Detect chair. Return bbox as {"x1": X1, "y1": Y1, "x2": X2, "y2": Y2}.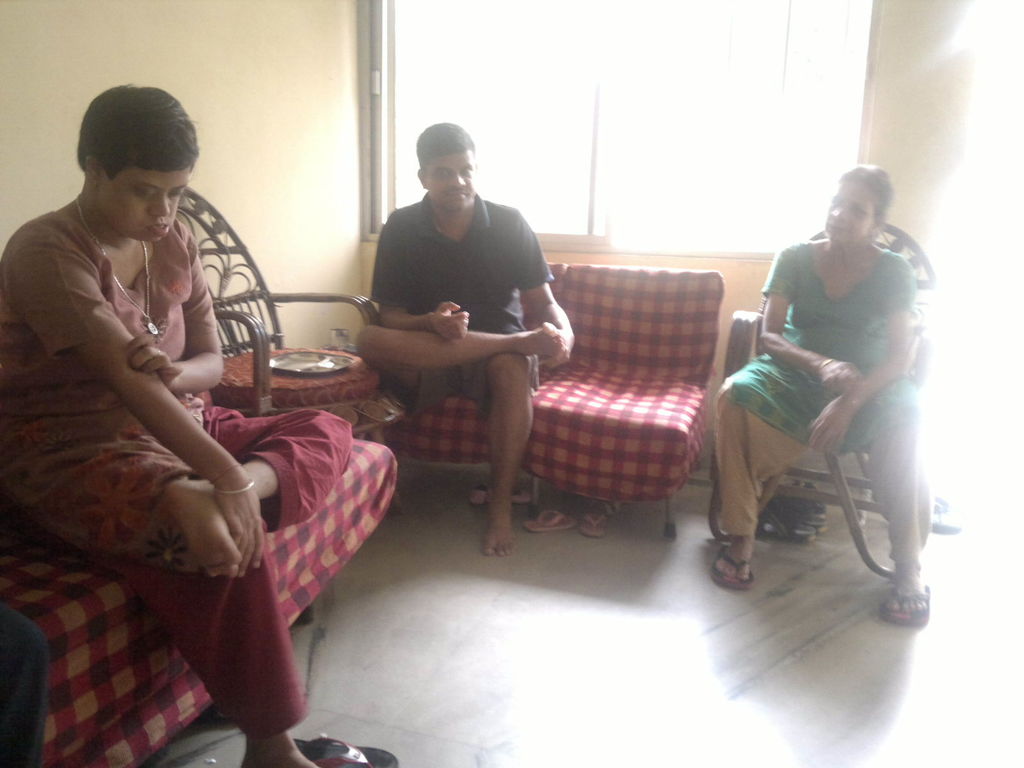
{"x1": 707, "y1": 223, "x2": 936, "y2": 581}.
